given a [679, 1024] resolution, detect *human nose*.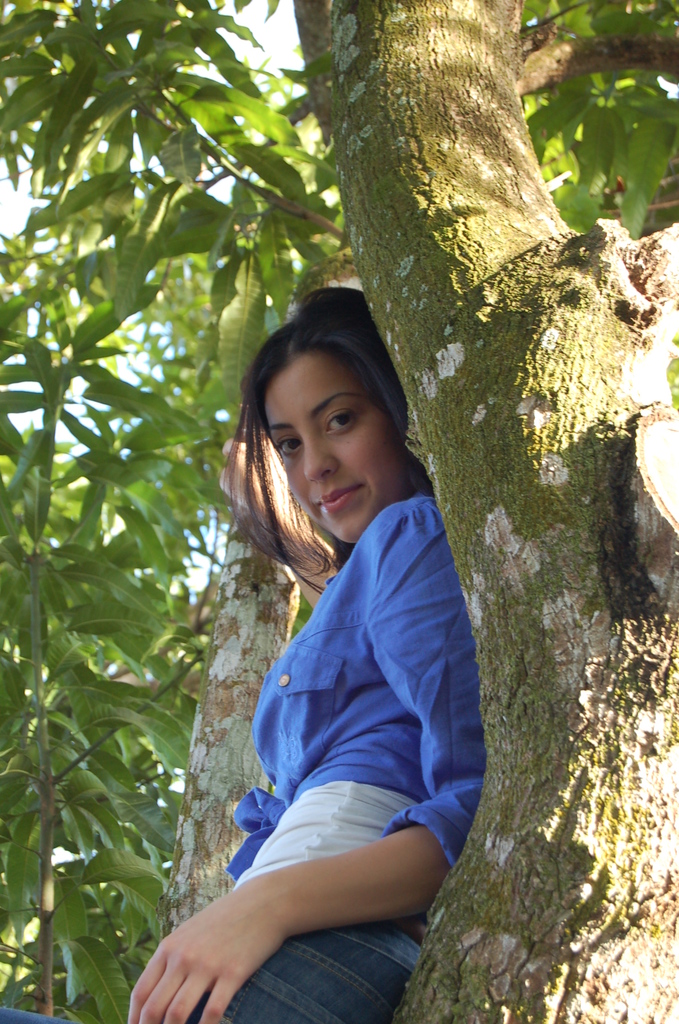
left=304, top=436, right=339, bottom=483.
